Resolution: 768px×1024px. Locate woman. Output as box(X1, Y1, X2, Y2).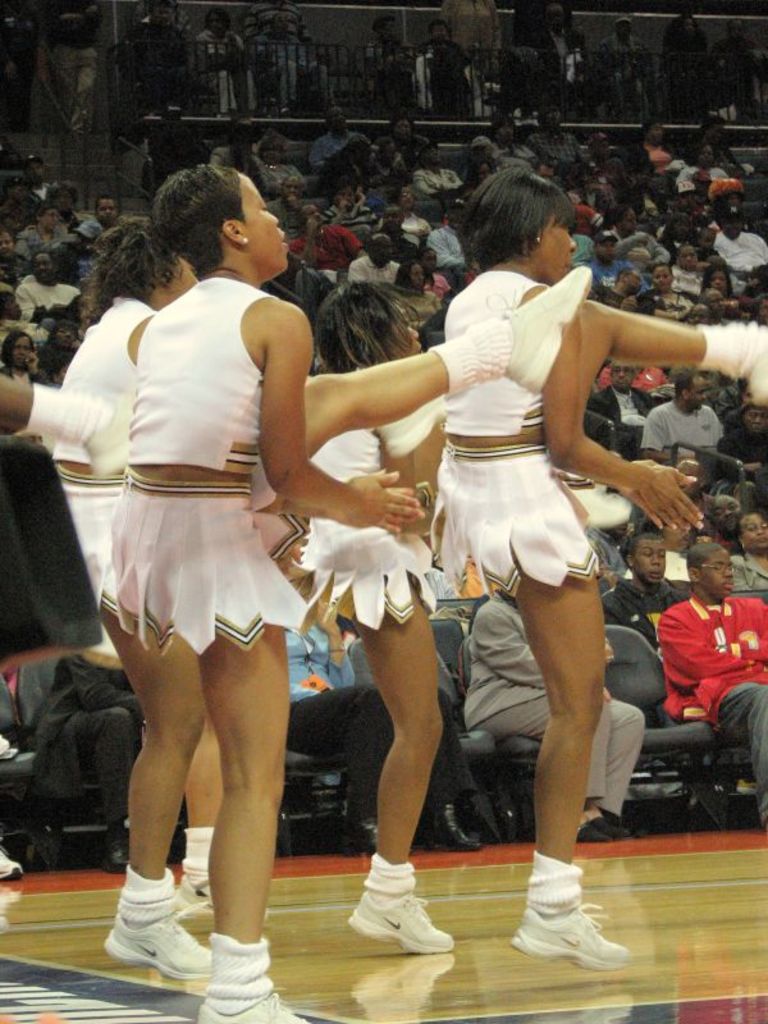
box(703, 257, 741, 325).
